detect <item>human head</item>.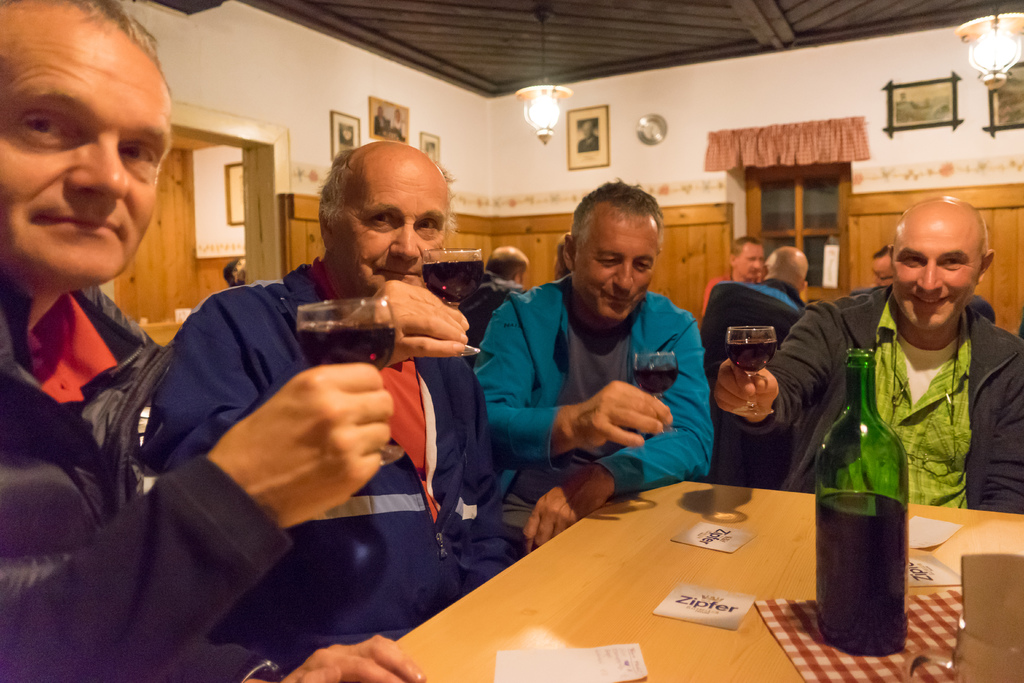
Detected at region(764, 247, 810, 292).
